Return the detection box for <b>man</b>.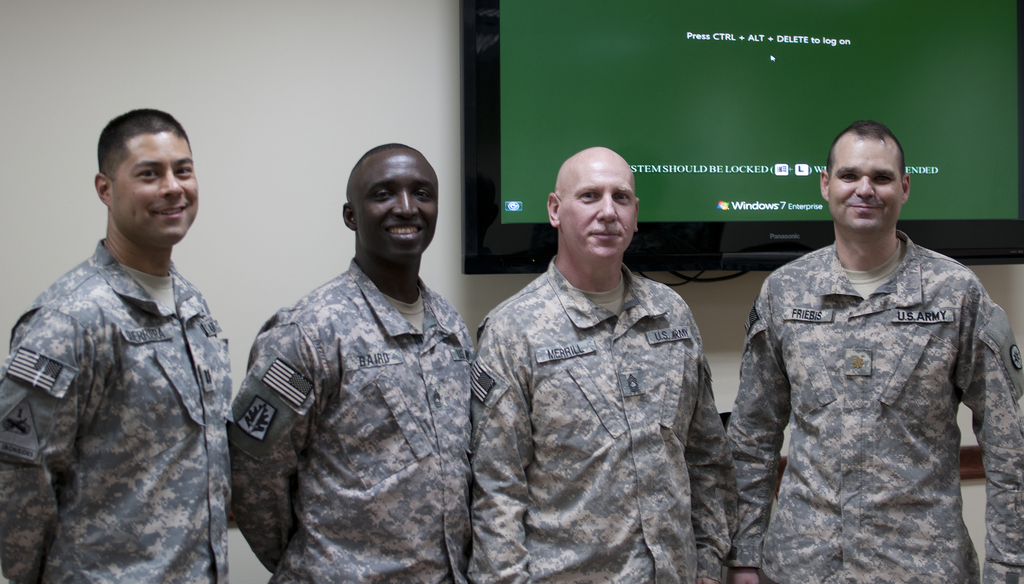
<region>724, 119, 1023, 583</region>.
